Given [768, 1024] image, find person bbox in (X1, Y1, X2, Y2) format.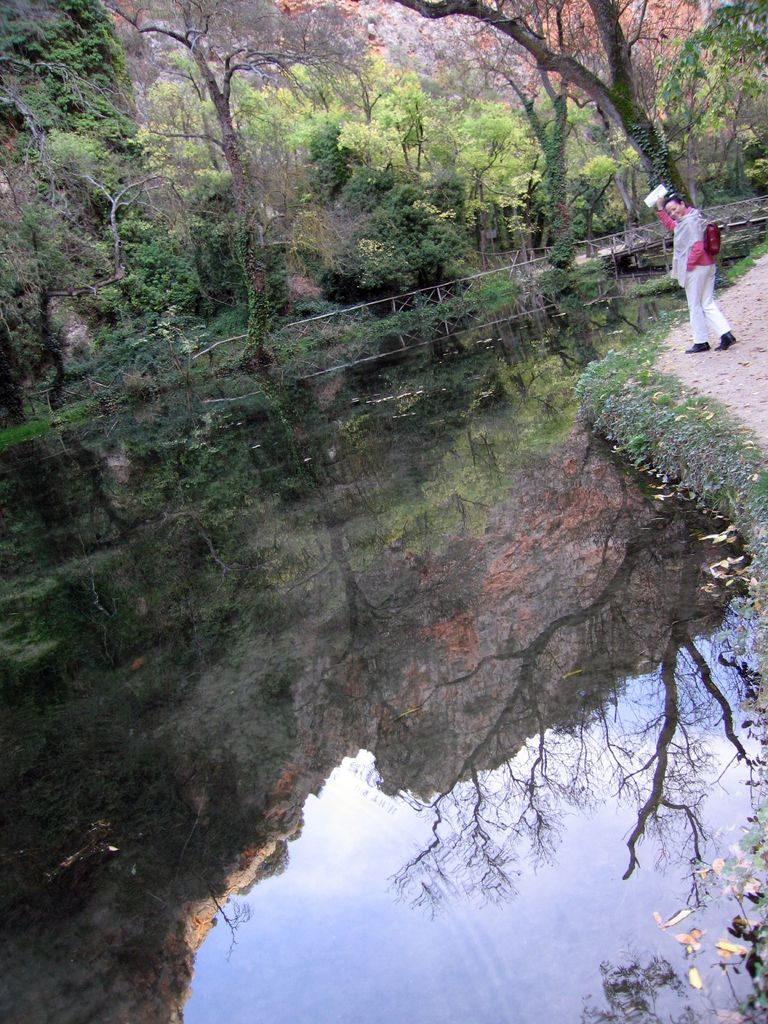
(675, 168, 740, 332).
